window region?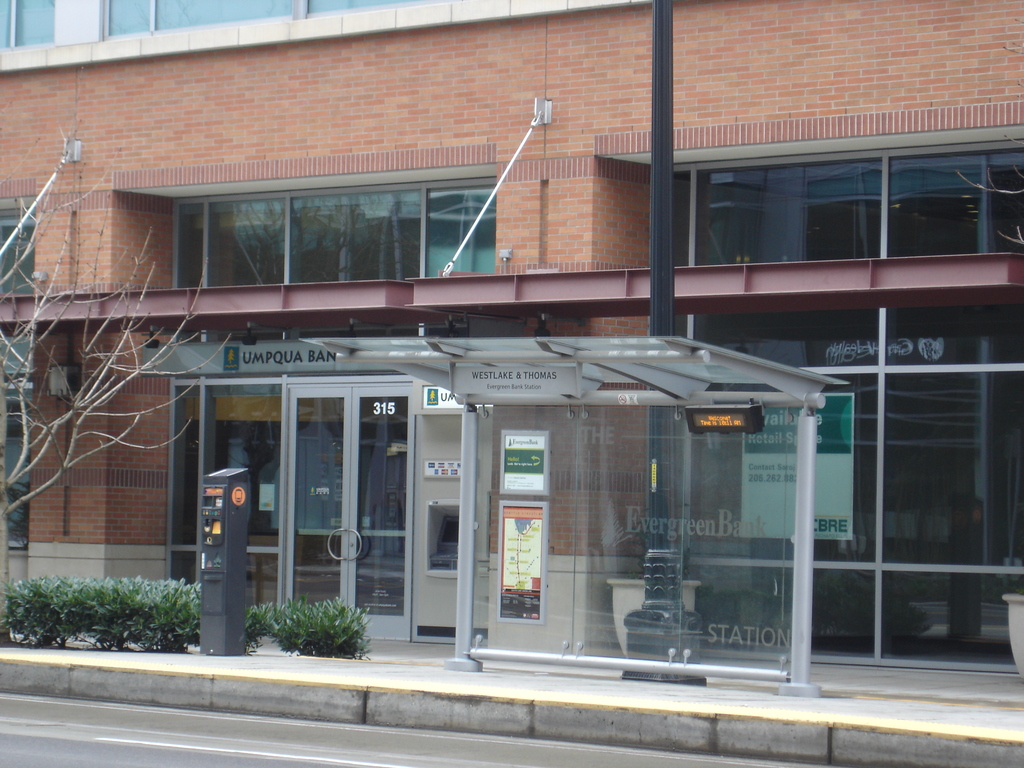
crop(104, 0, 287, 38)
